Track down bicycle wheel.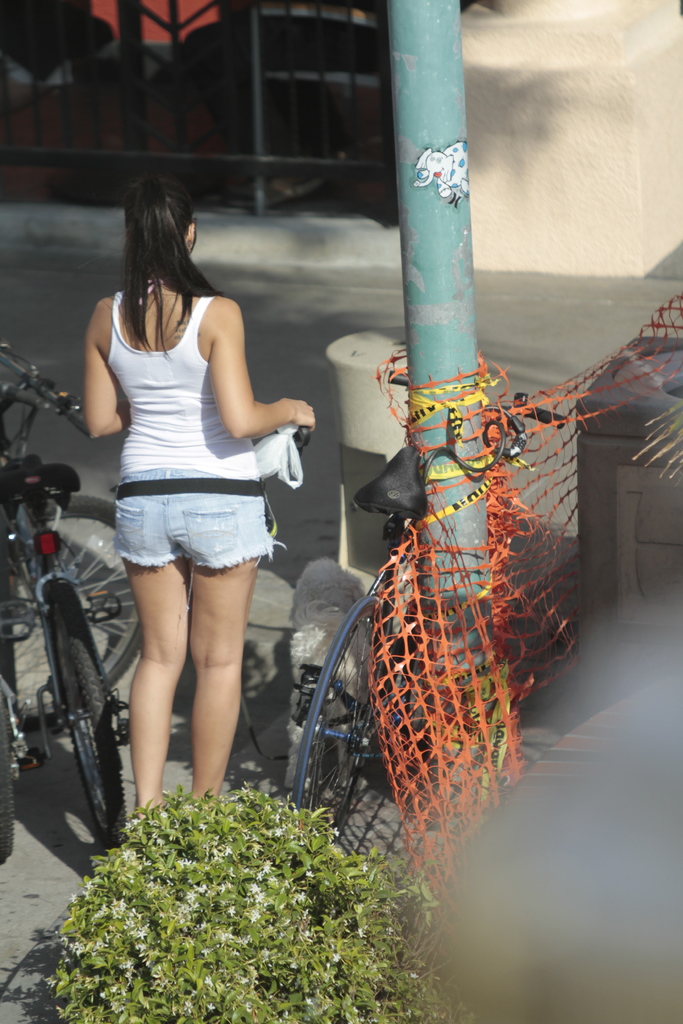
Tracked to (0,696,18,874).
